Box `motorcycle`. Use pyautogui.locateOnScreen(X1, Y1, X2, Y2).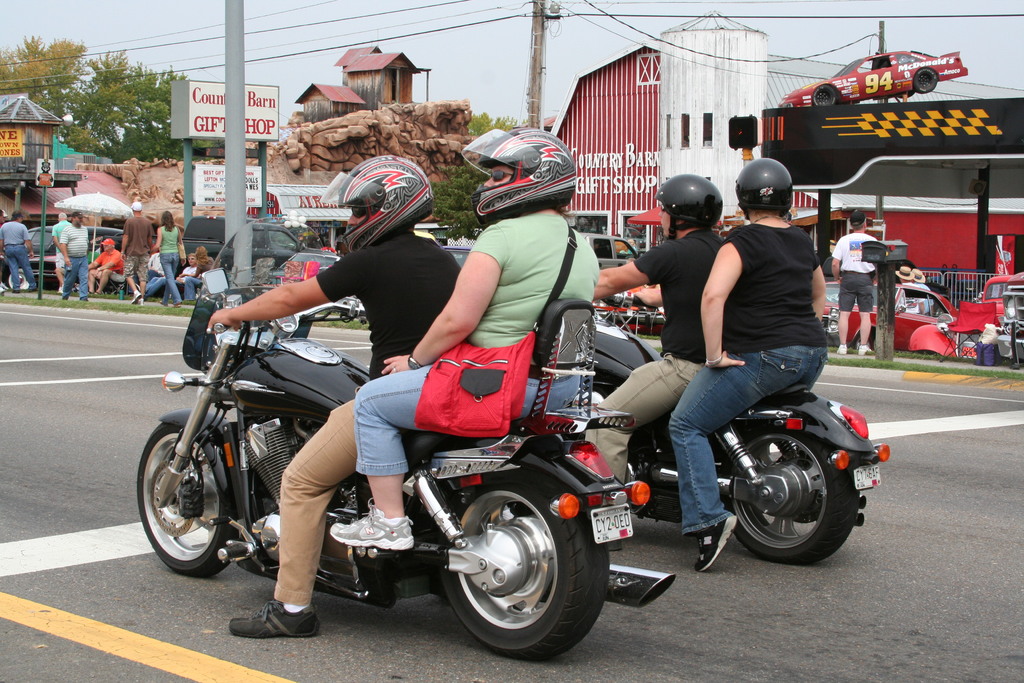
pyautogui.locateOnScreen(572, 294, 889, 569).
